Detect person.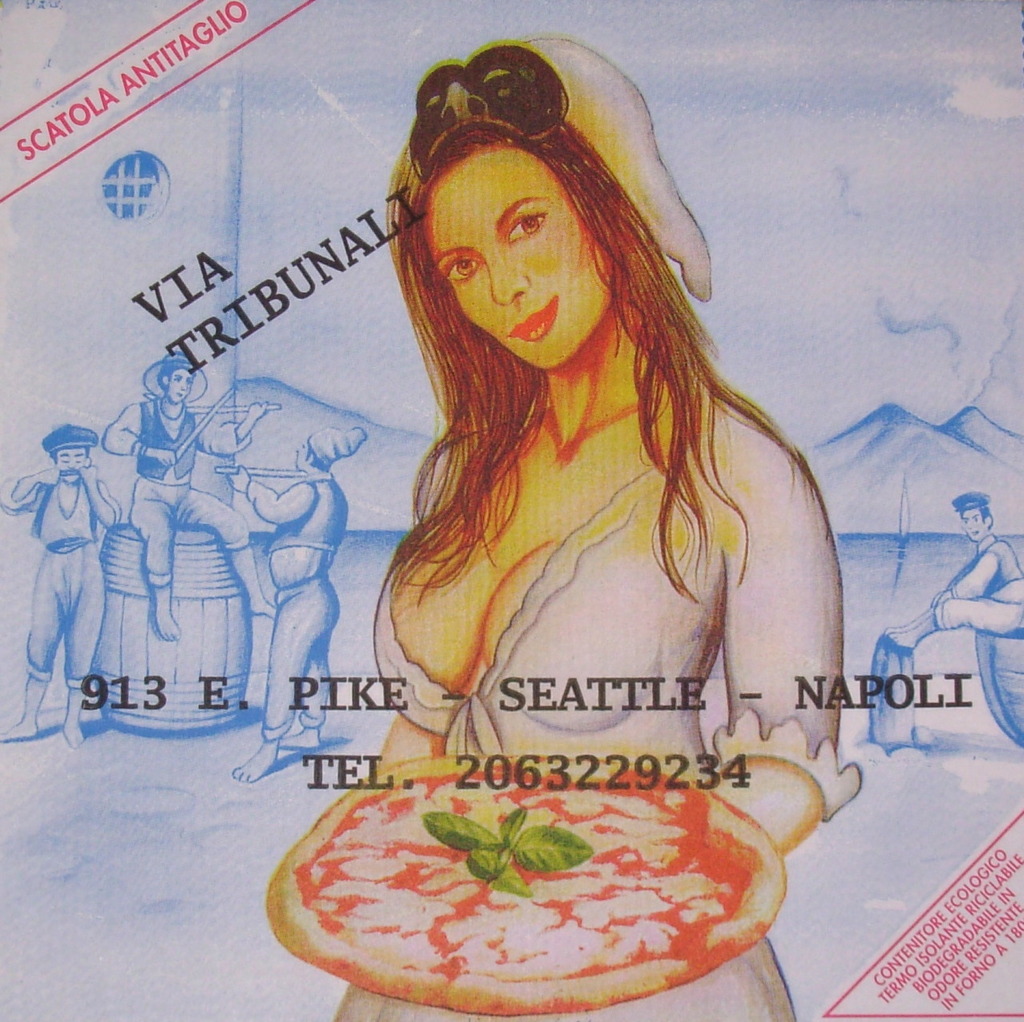
Detected at [214, 420, 362, 777].
